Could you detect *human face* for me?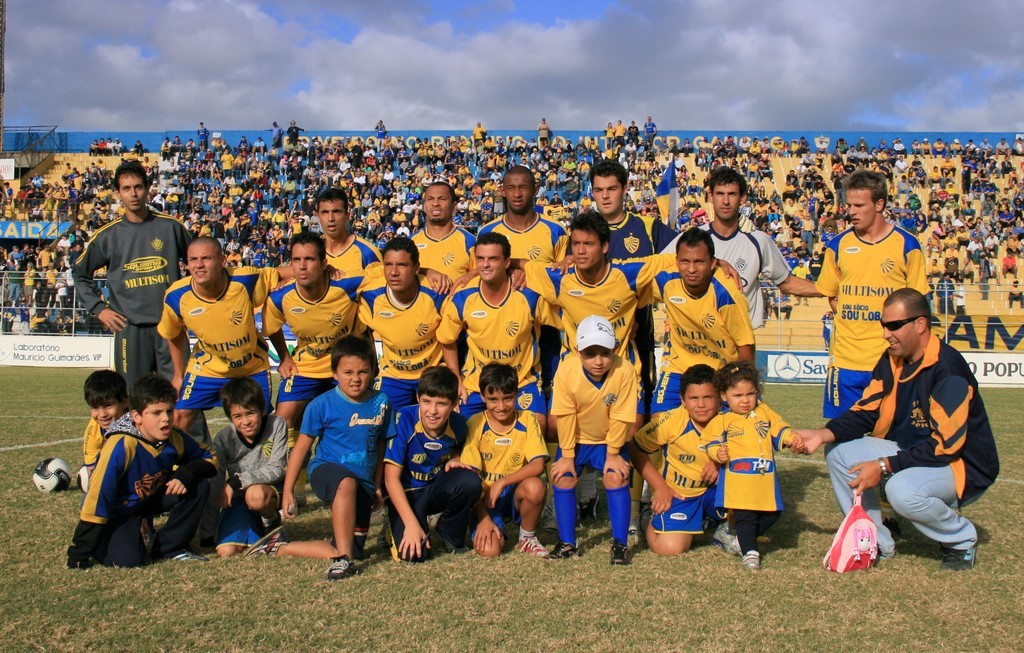
Detection result: bbox=(116, 174, 148, 213).
